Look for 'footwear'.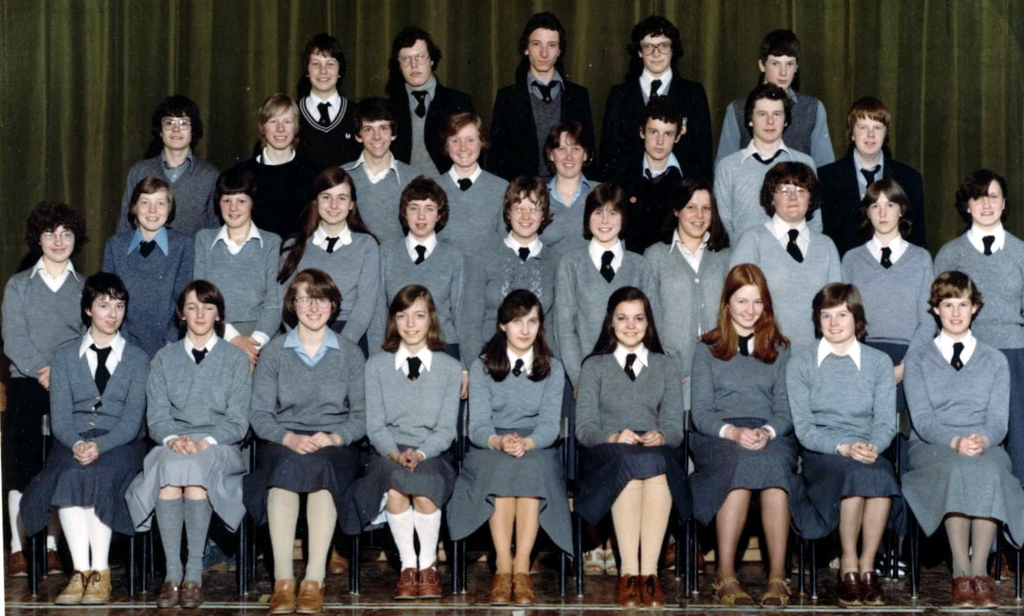
Found: BBox(586, 546, 602, 576).
